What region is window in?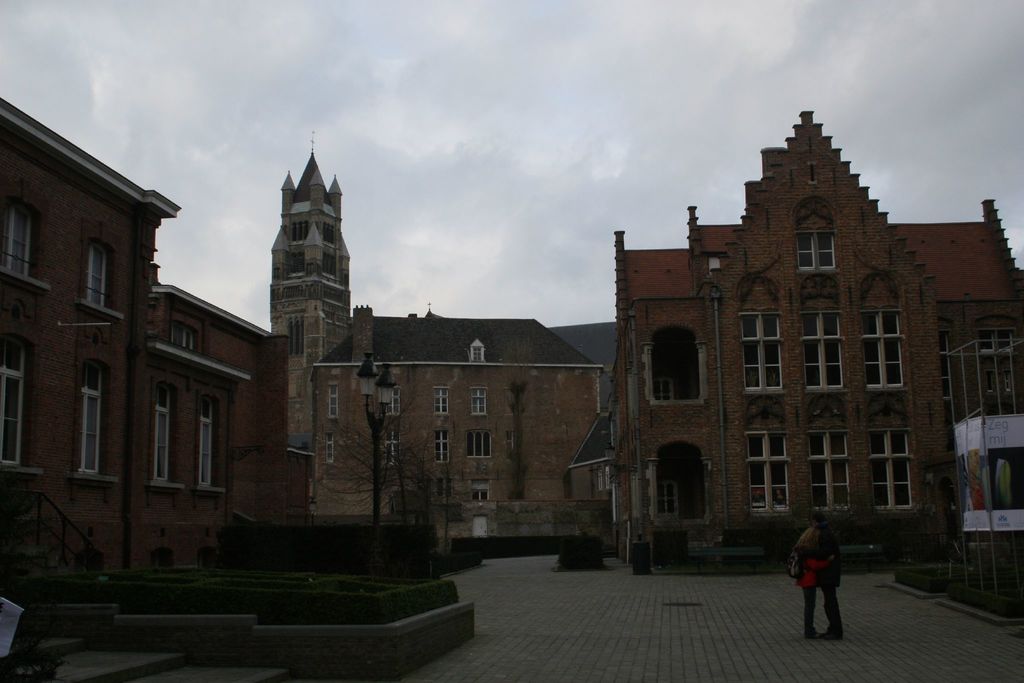
detection(0, 194, 37, 281).
